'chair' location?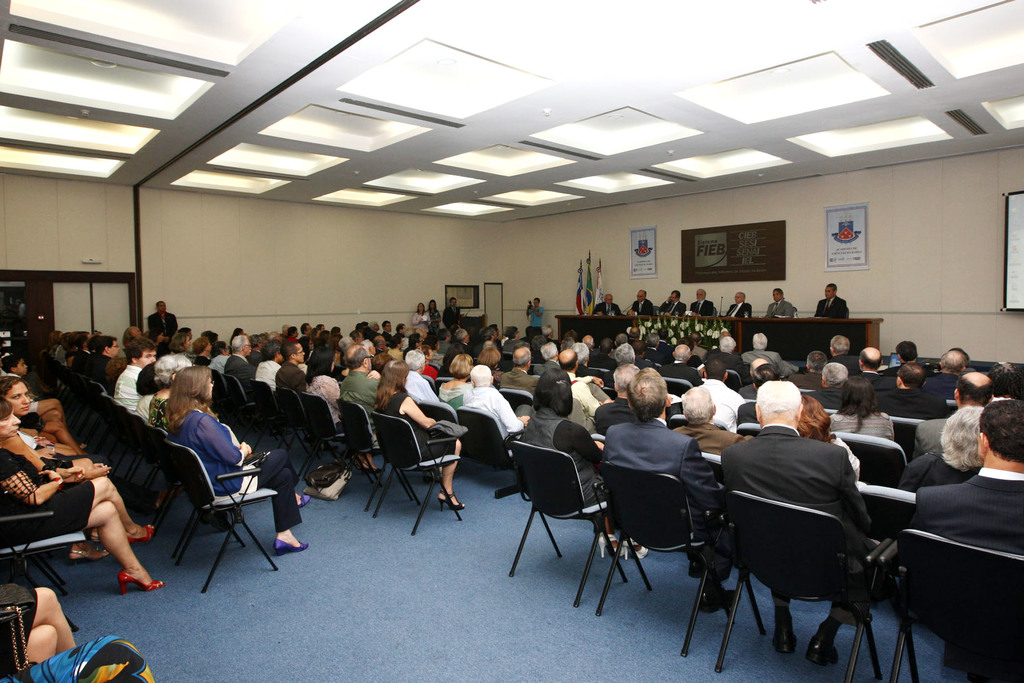
BBox(68, 378, 105, 437)
